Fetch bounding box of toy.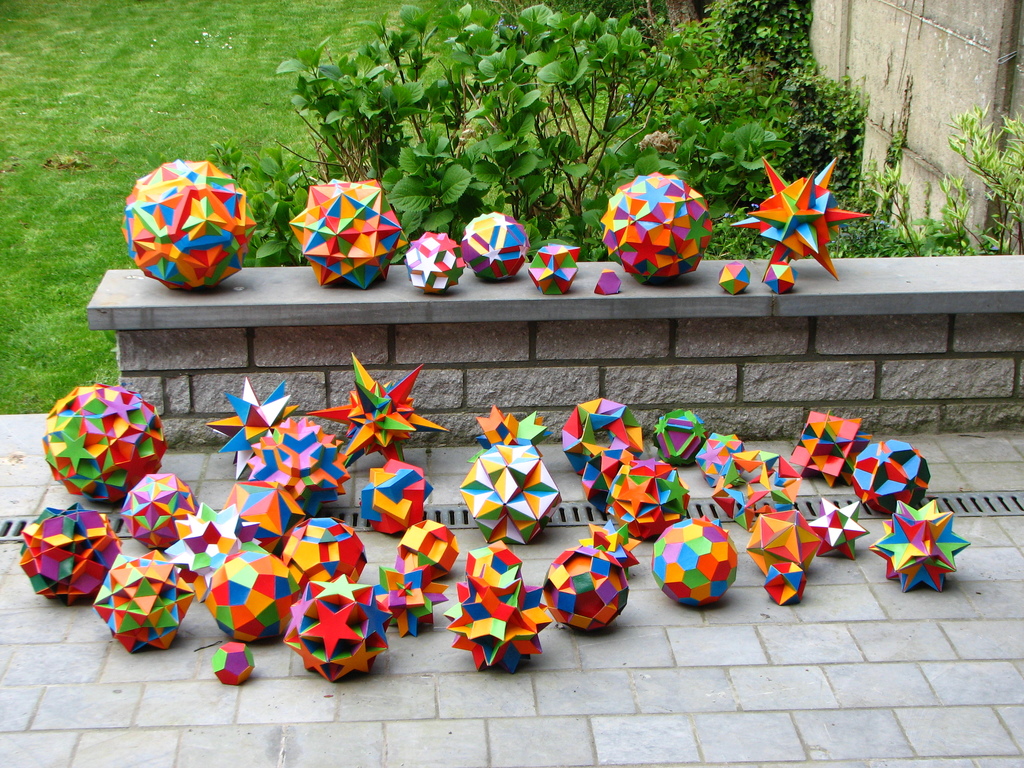
Bbox: left=403, top=230, right=467, bottom=298.
